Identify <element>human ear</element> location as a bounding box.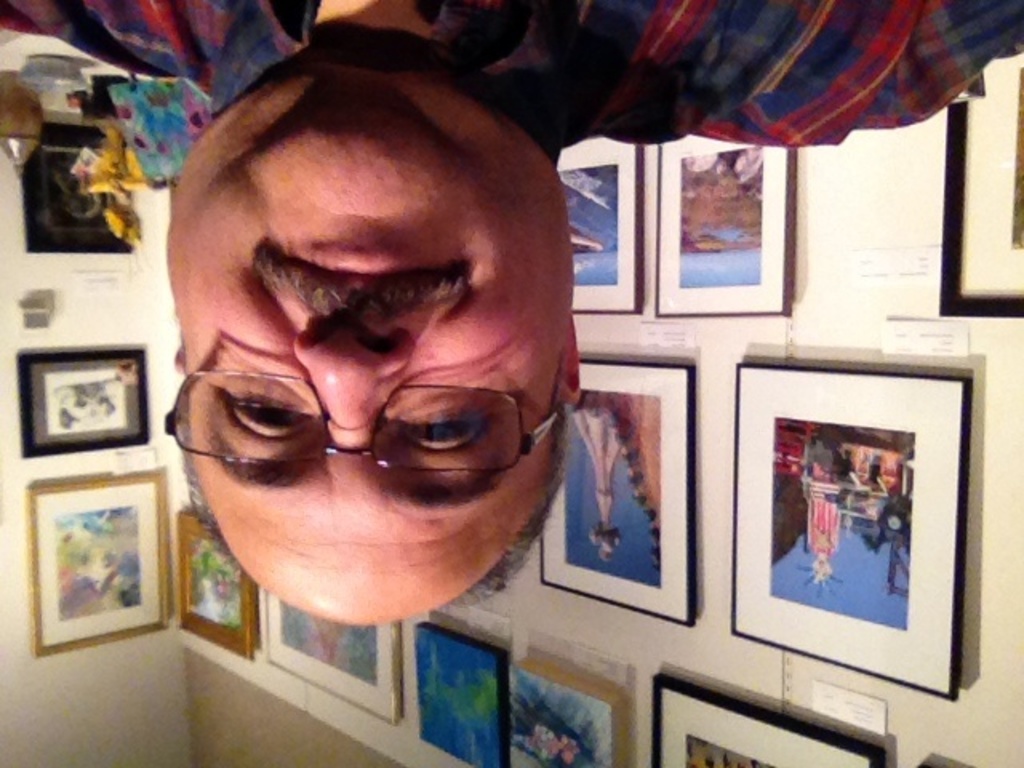
173, 315, 189, 376.
